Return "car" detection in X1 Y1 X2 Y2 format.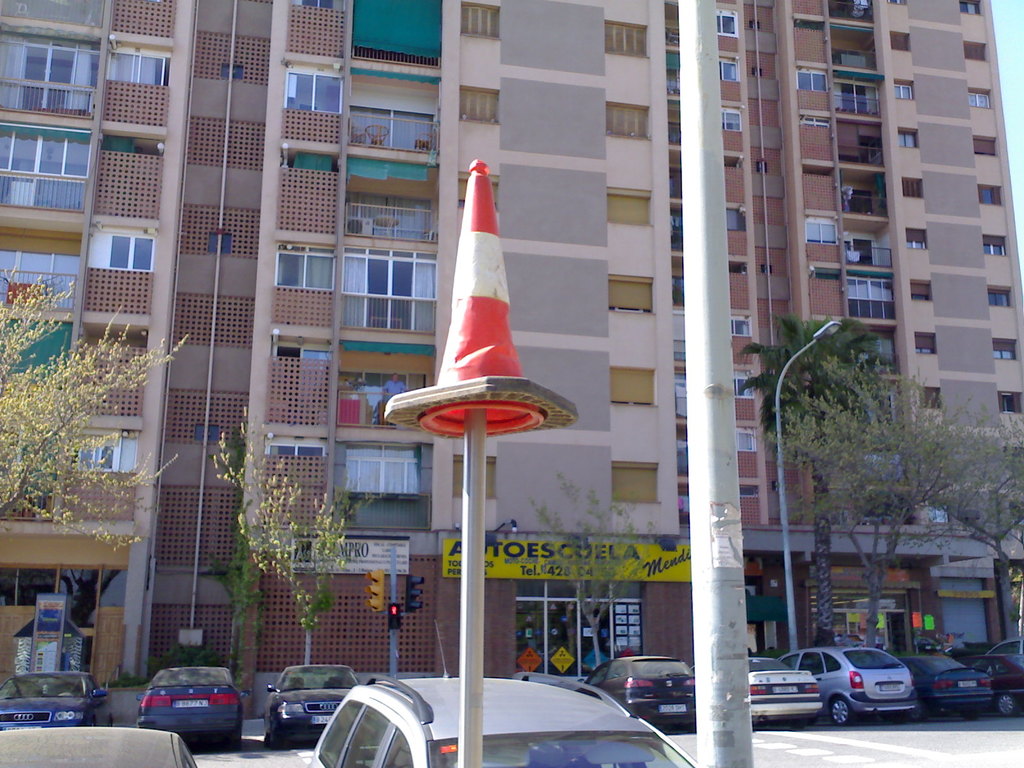
963 642 1023 723.
